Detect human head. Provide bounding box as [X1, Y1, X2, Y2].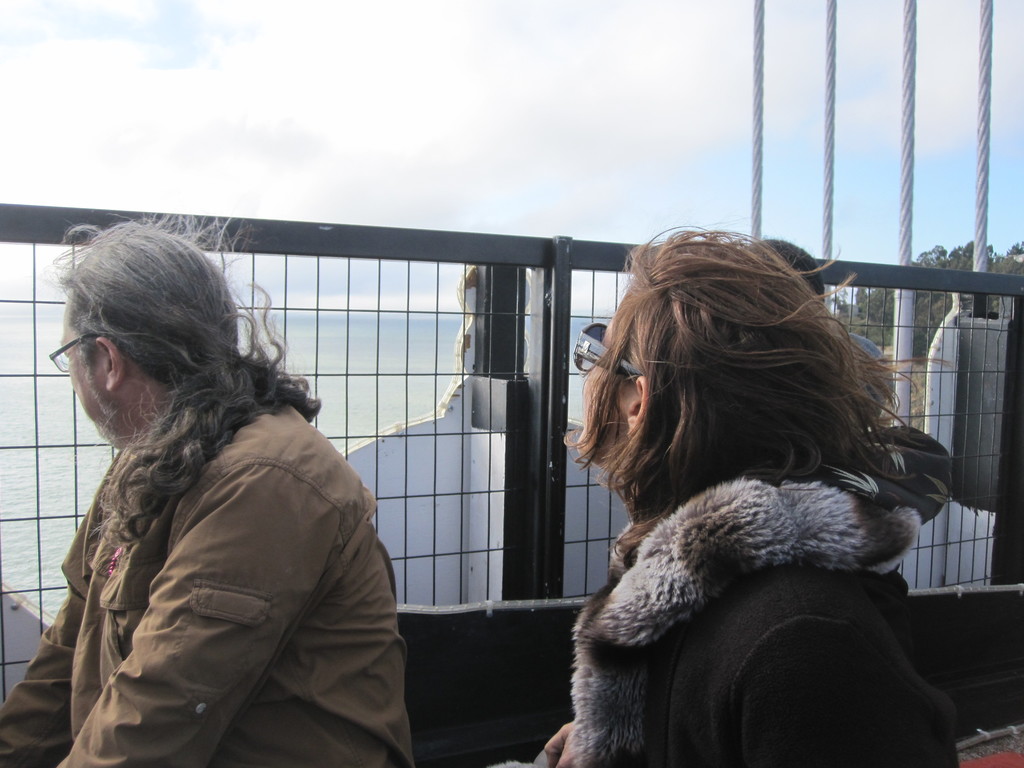
[49, 220, 236, 447].
